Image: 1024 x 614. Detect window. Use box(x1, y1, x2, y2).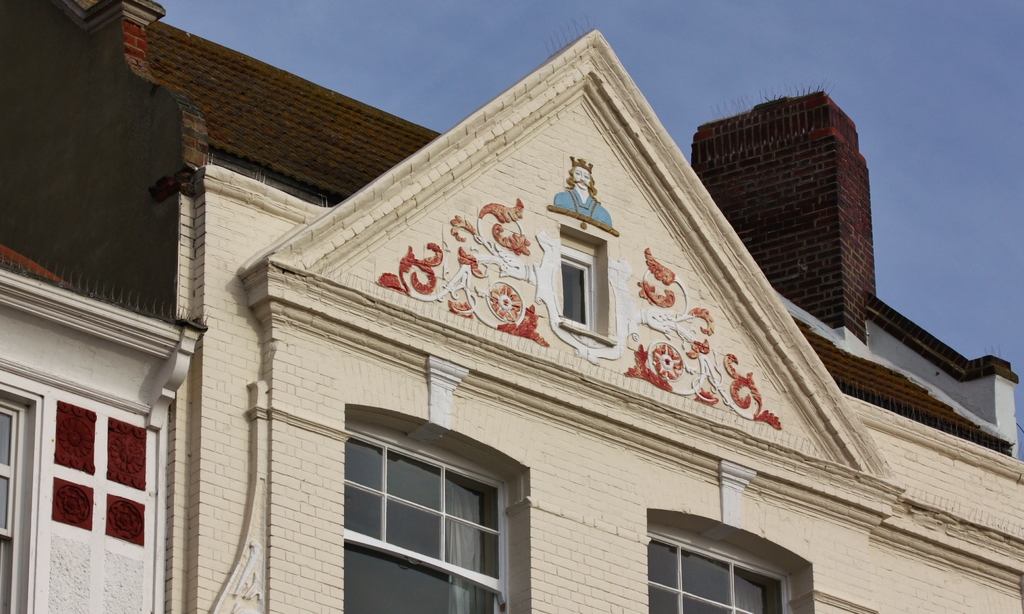
box(558, 247, 595, 332).
